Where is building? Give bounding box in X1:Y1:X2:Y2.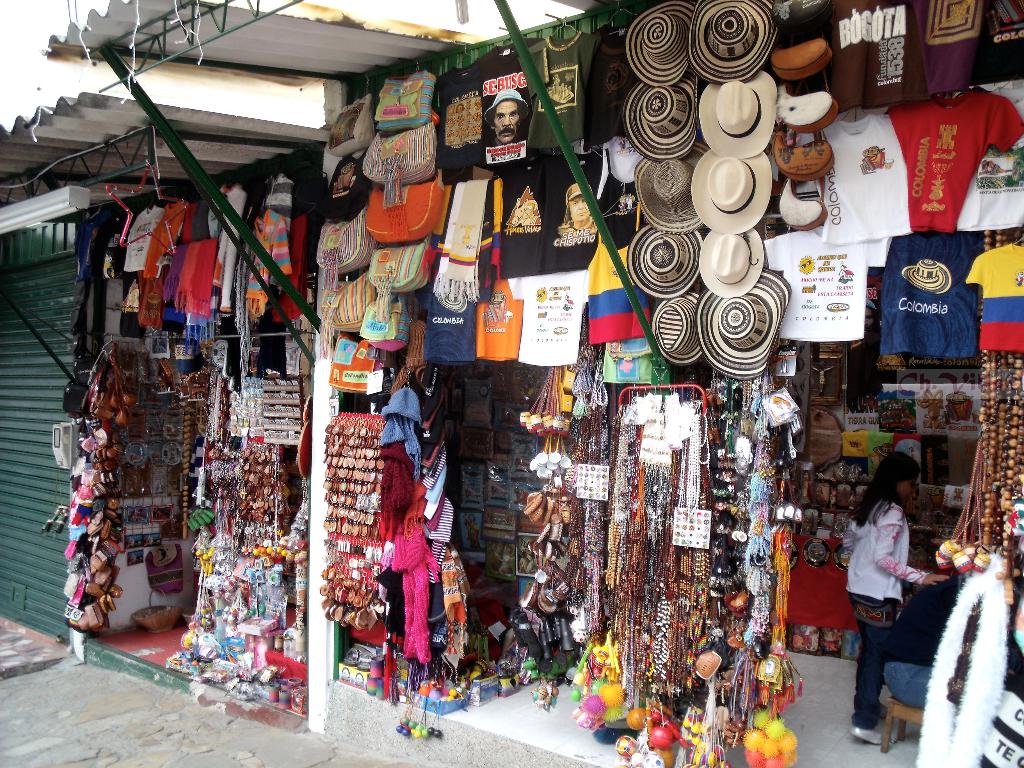
0:0:1023:767.
